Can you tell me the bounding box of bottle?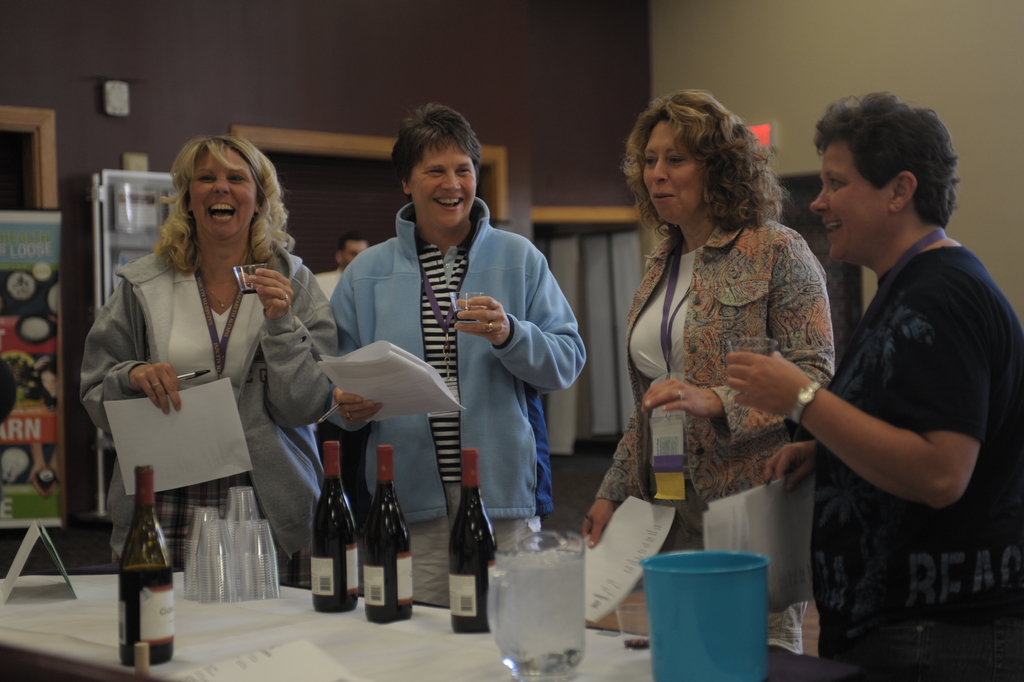
bbox=[101, 481, 170, 665].
